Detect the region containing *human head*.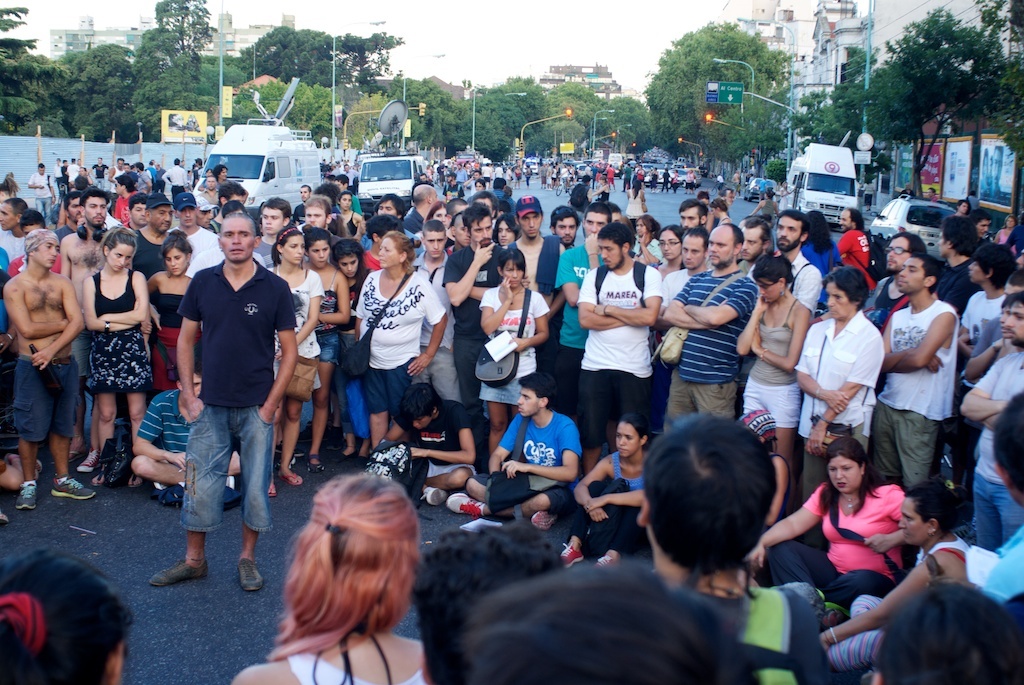
(78, 186, 107, 225).
